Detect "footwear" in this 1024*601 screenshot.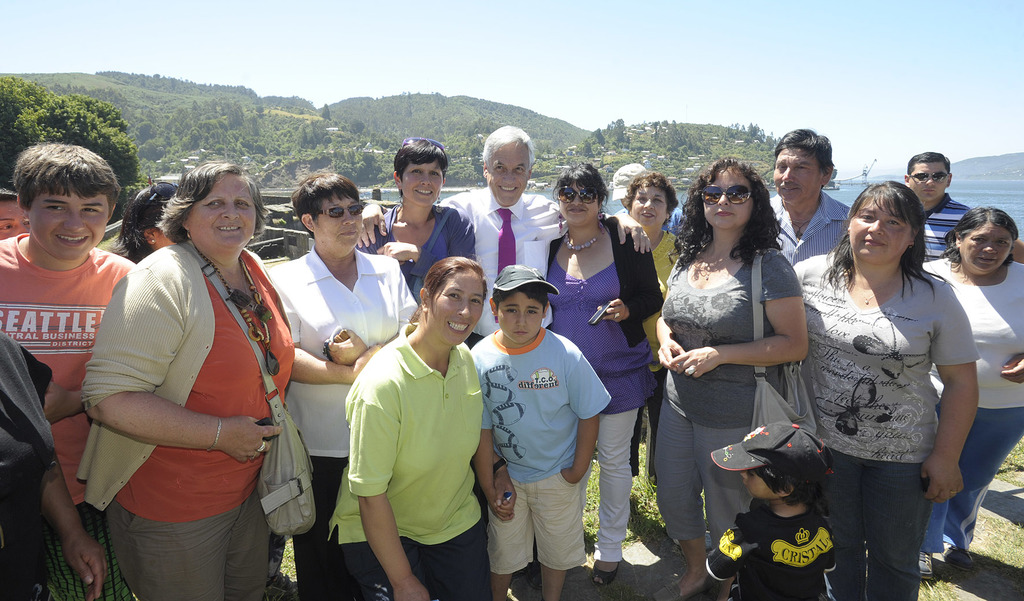
Detection: [left=659, top=578, right=710, bottom=599].
